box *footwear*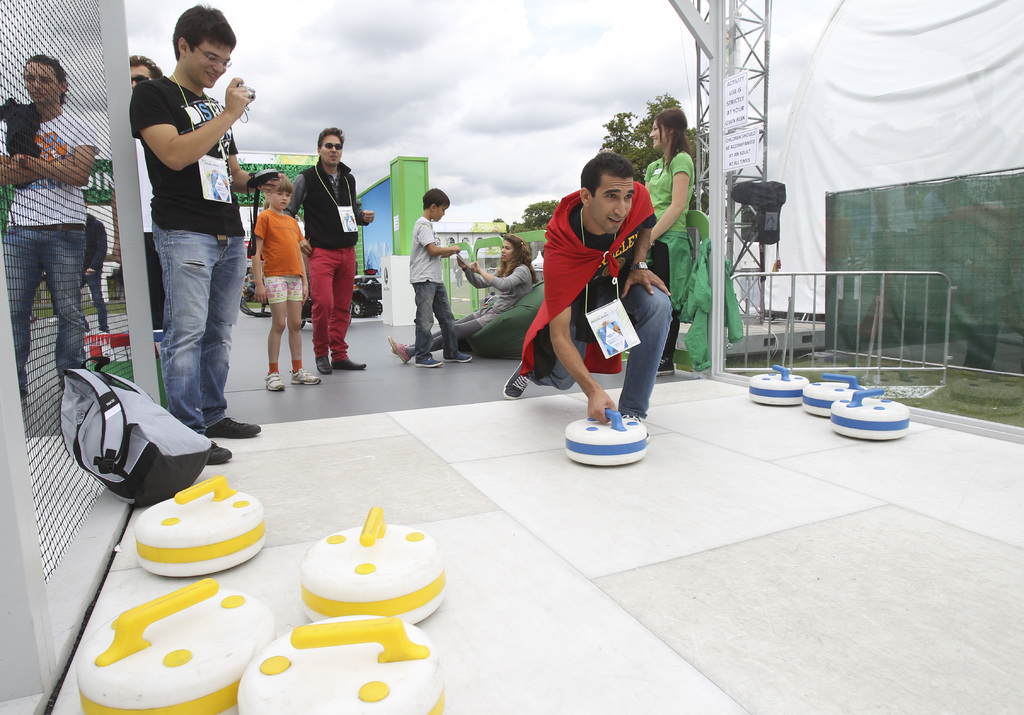
pyautogui.locateOnScreen(447, 346, 470, 362)
